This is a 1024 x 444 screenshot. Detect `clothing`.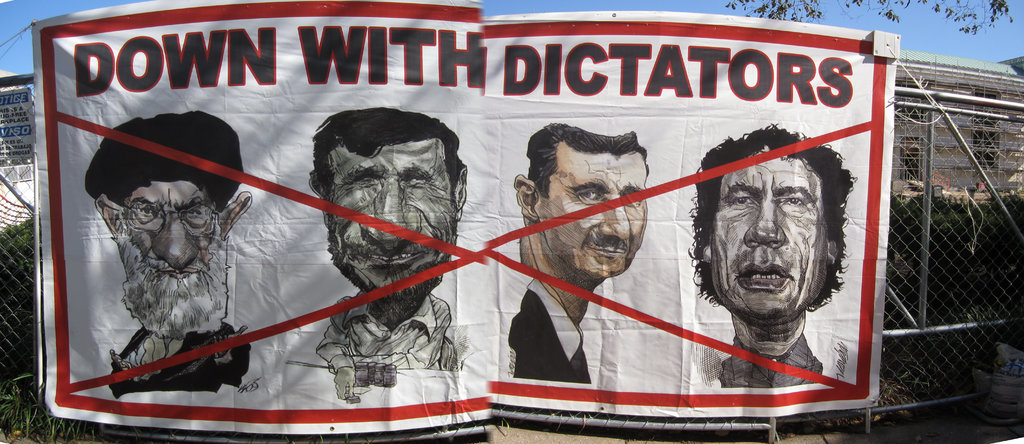
crop(313, 305, 454, 399).
